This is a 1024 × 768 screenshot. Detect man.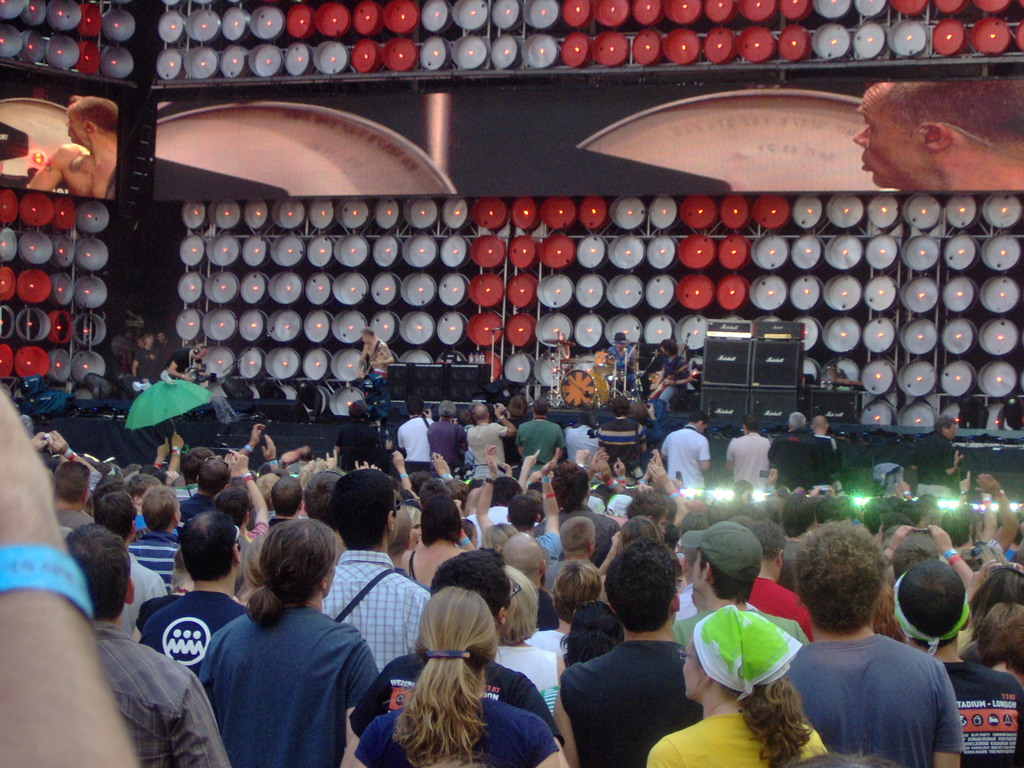
<box>465,401,516,482</box>.
